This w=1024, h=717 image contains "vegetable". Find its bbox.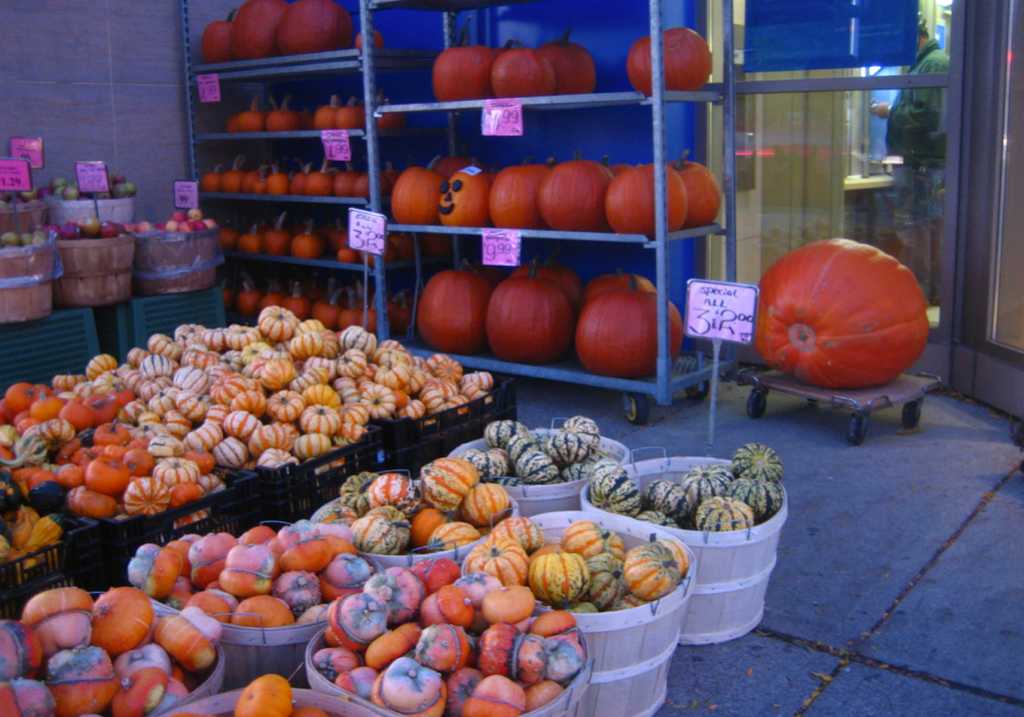
left=29, top=391, right=66, bottom=421.
